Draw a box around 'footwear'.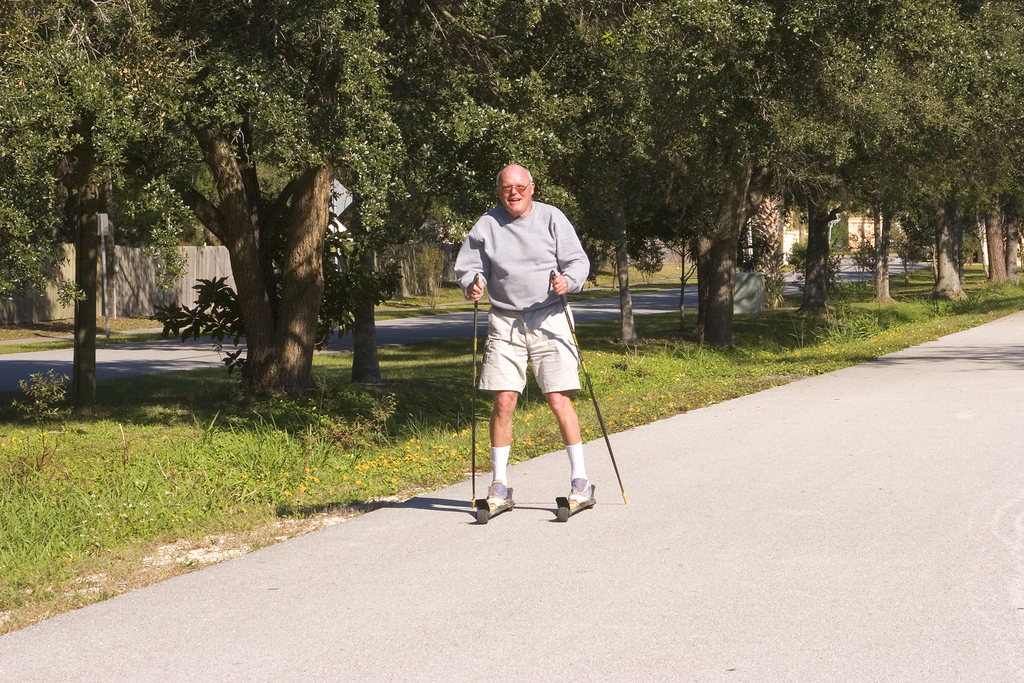
box(568, 481, 591, 504).
